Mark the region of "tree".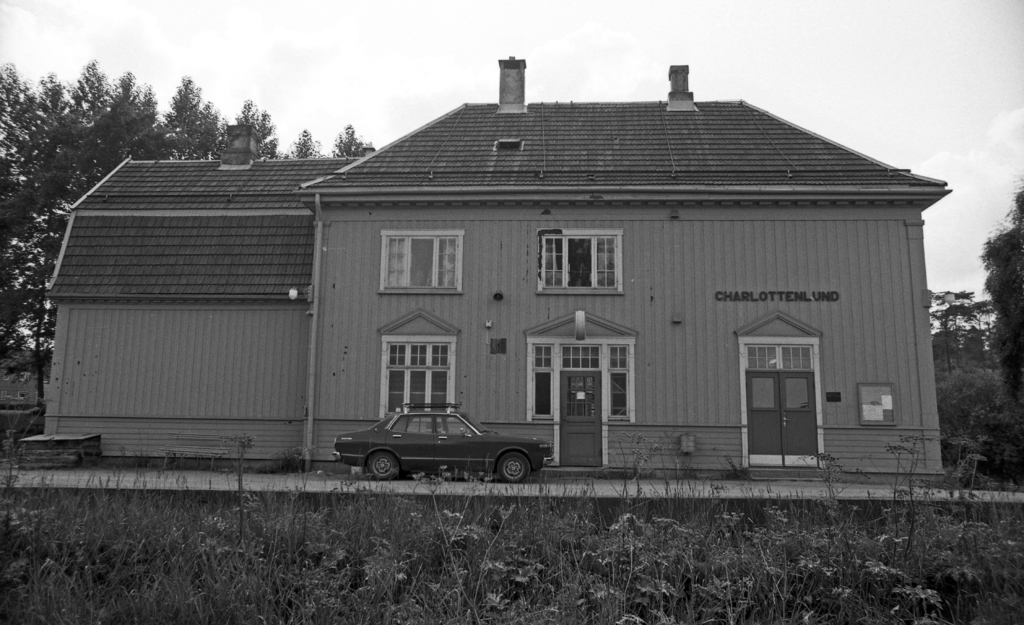
Region: locate(193, 100, 271, 157).
